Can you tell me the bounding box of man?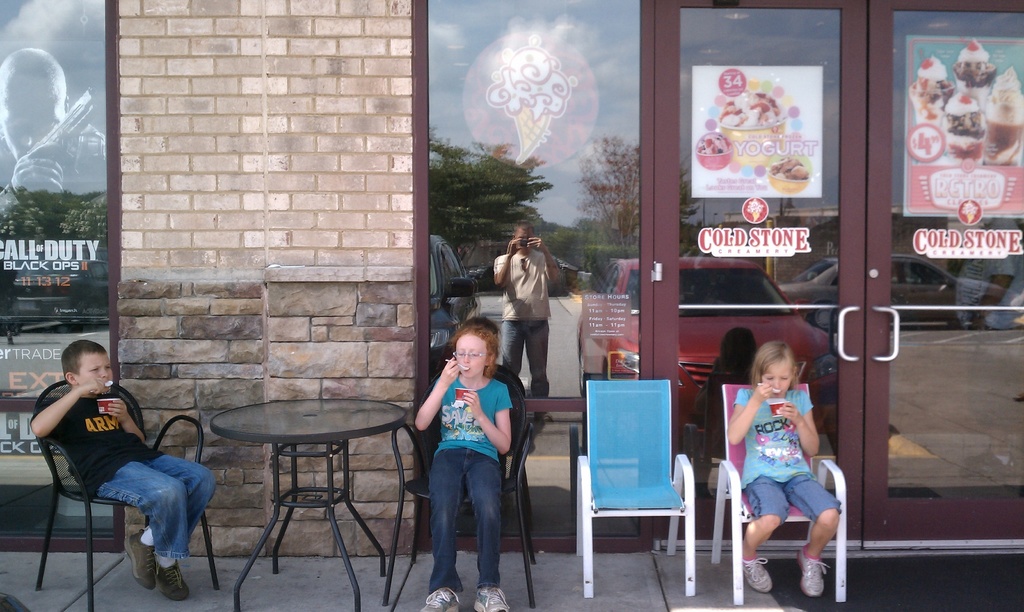
(493,223,558,423).
